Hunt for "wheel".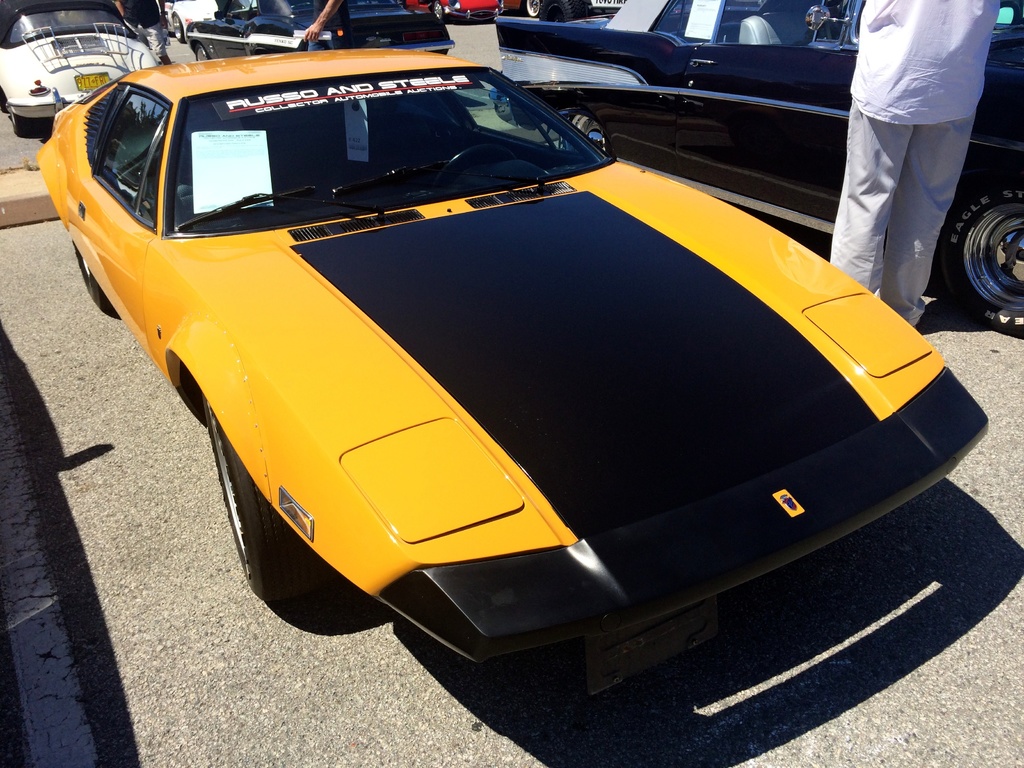
Hunted down at locate(936, 175, 1014, 300).
